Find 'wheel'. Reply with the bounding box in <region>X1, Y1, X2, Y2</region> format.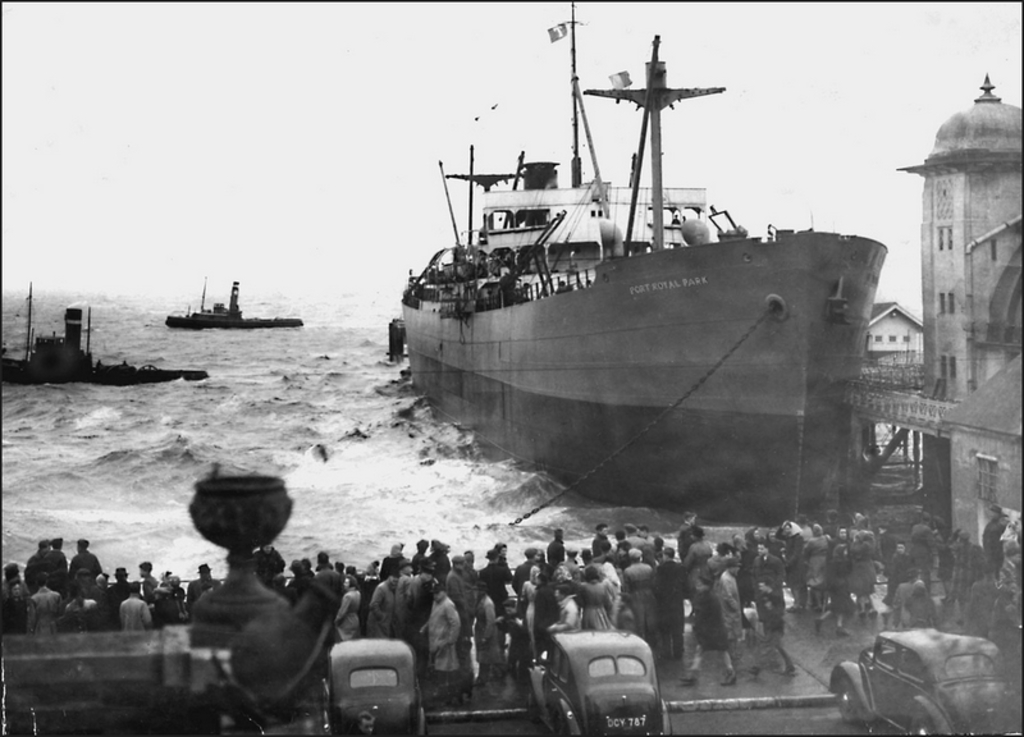
<region>837, 679, 864, 724</region>.
